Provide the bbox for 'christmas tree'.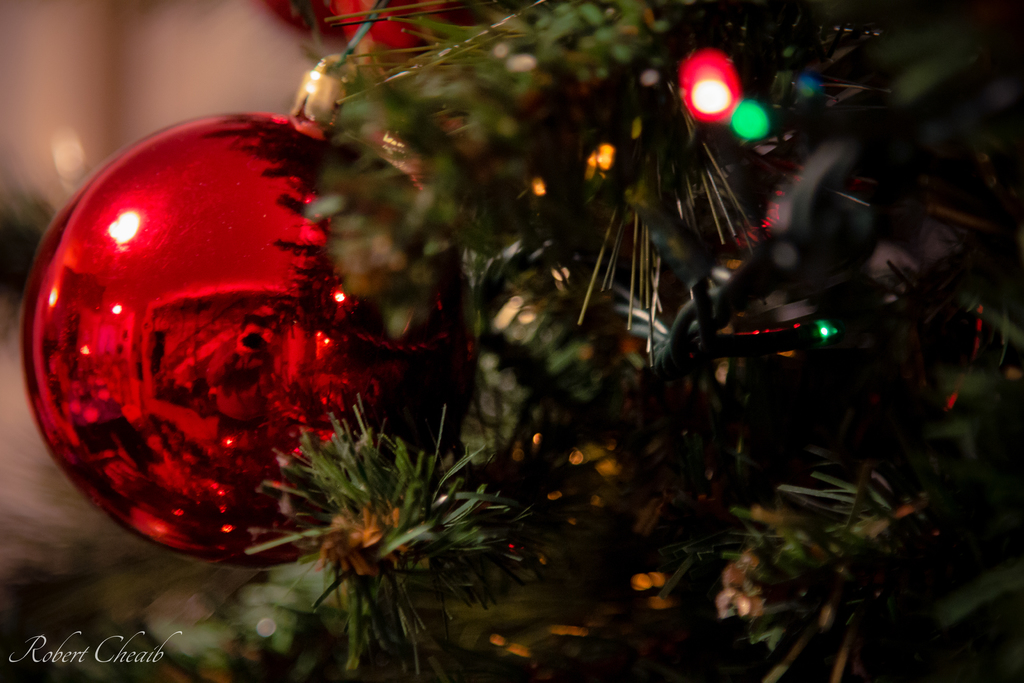
1 0 1023 682.
